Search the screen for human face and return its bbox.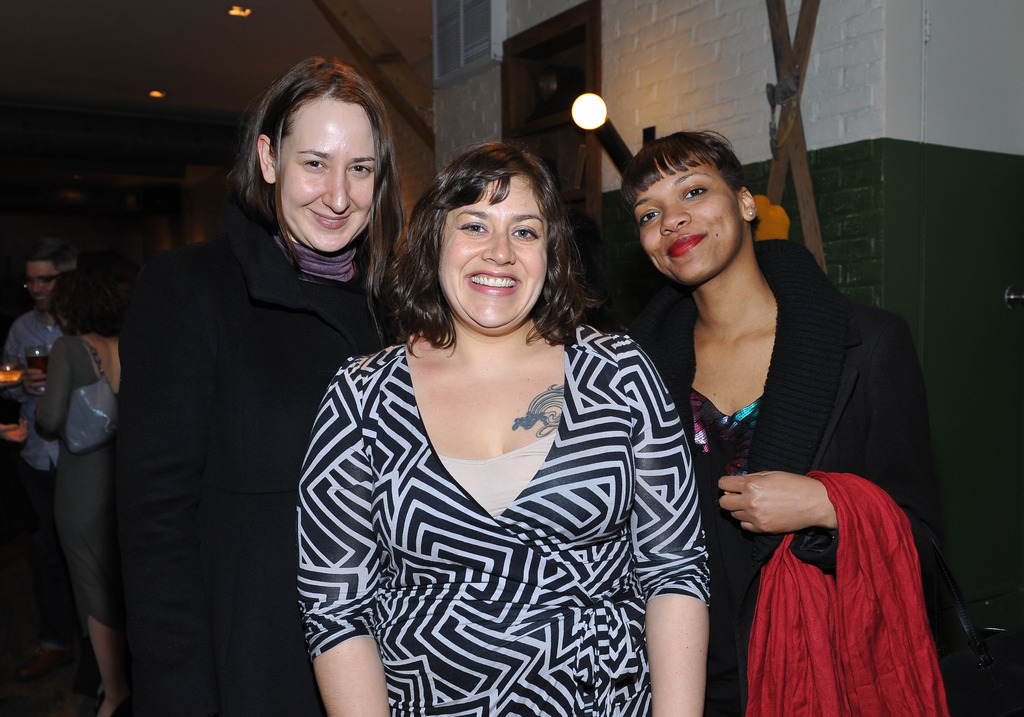
Found: <bbox>439, 176, 551, 339</bbox>.
